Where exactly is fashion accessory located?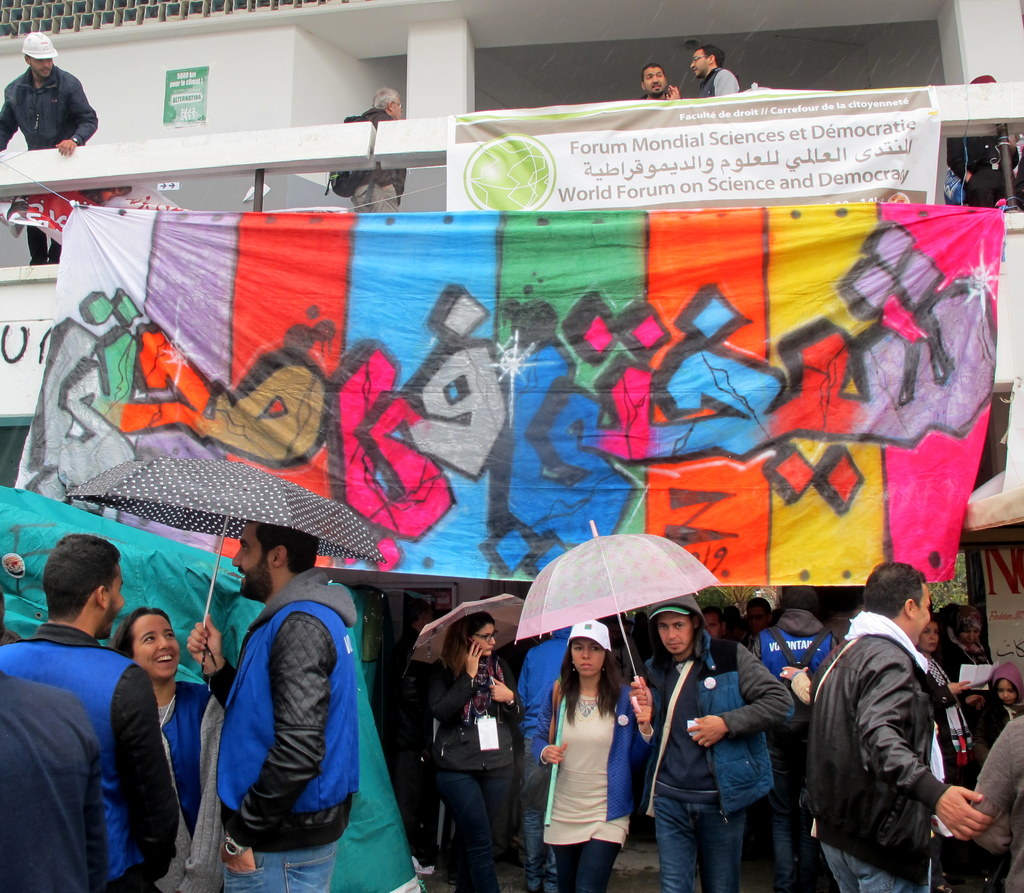
Its bounding box is <box>649,608,692,619</box>.
